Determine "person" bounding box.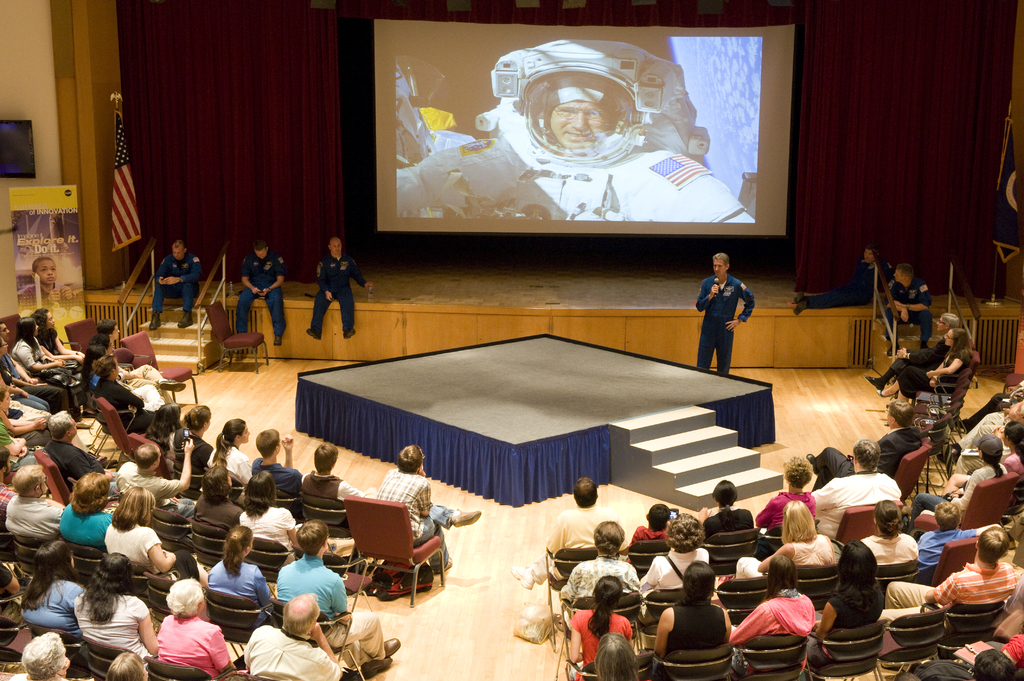
Determined: [left=97, top=477, right=182, bottom=574].
